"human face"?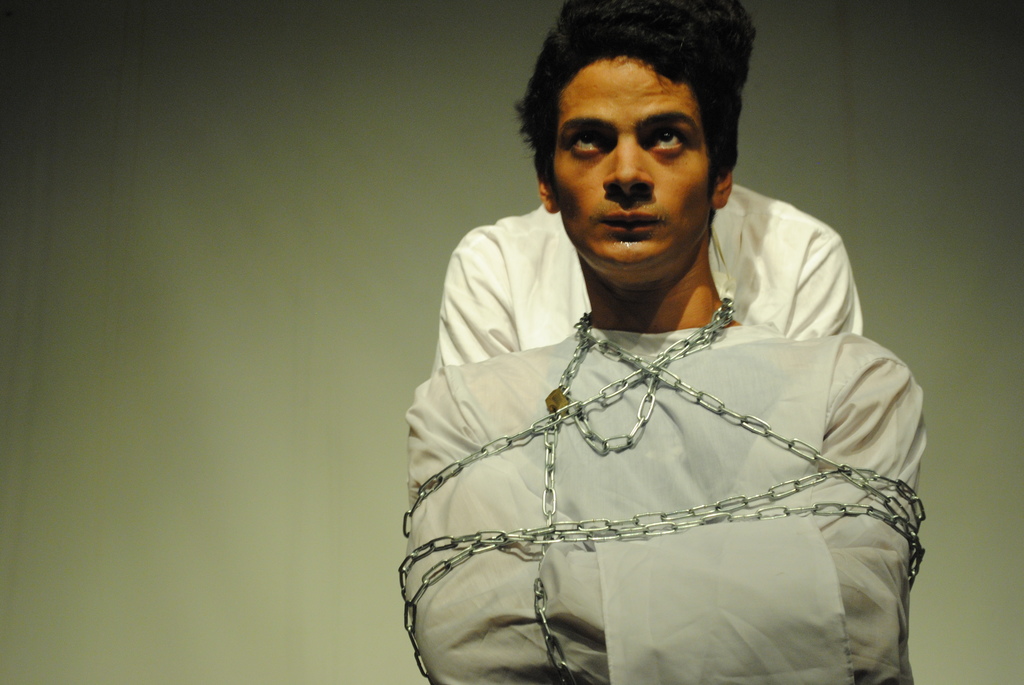
Rect(554, 58, 712, 271)
